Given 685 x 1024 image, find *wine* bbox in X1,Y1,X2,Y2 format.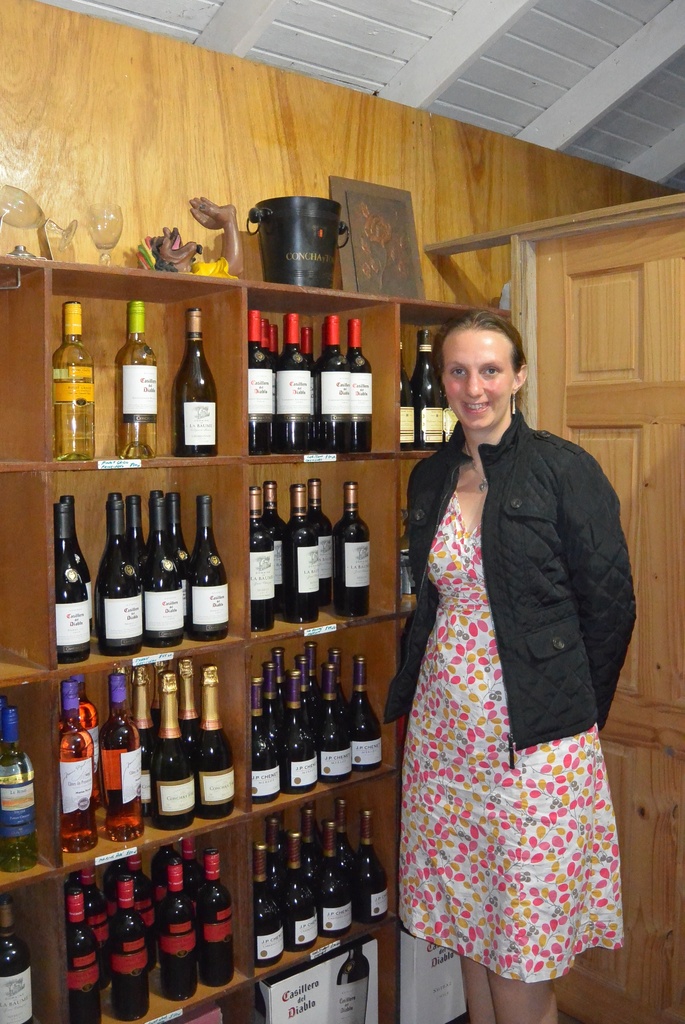
283,483,318,623.
